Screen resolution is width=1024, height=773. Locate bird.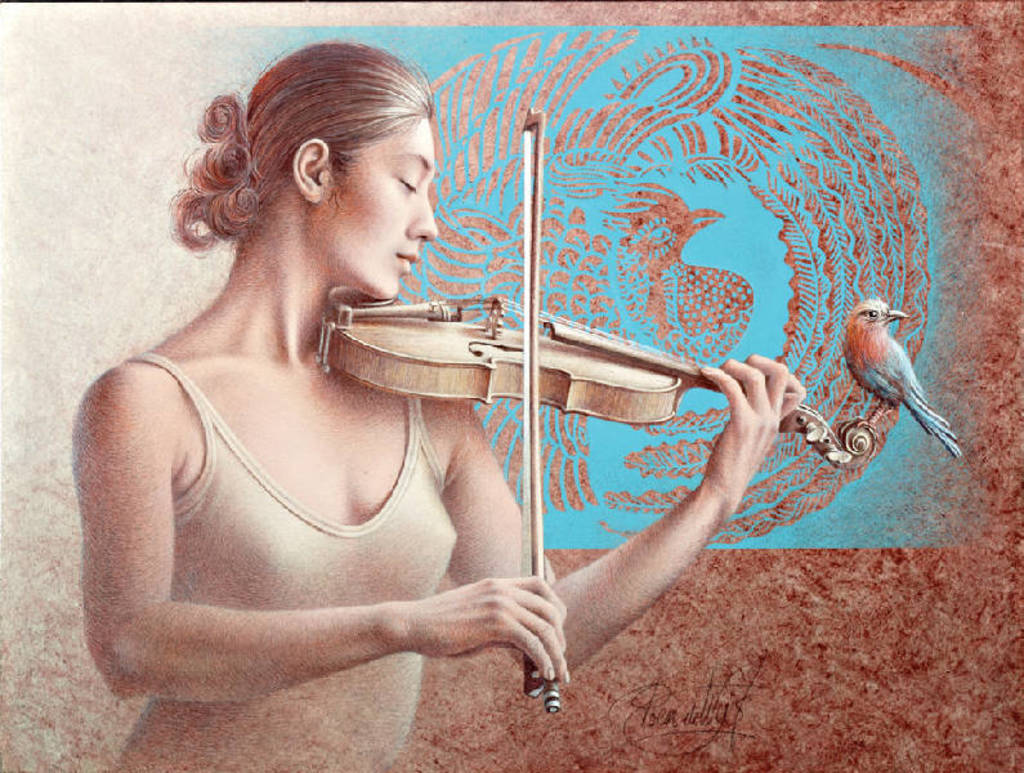
x1=828 y1=287 x2=949 y2=463.
